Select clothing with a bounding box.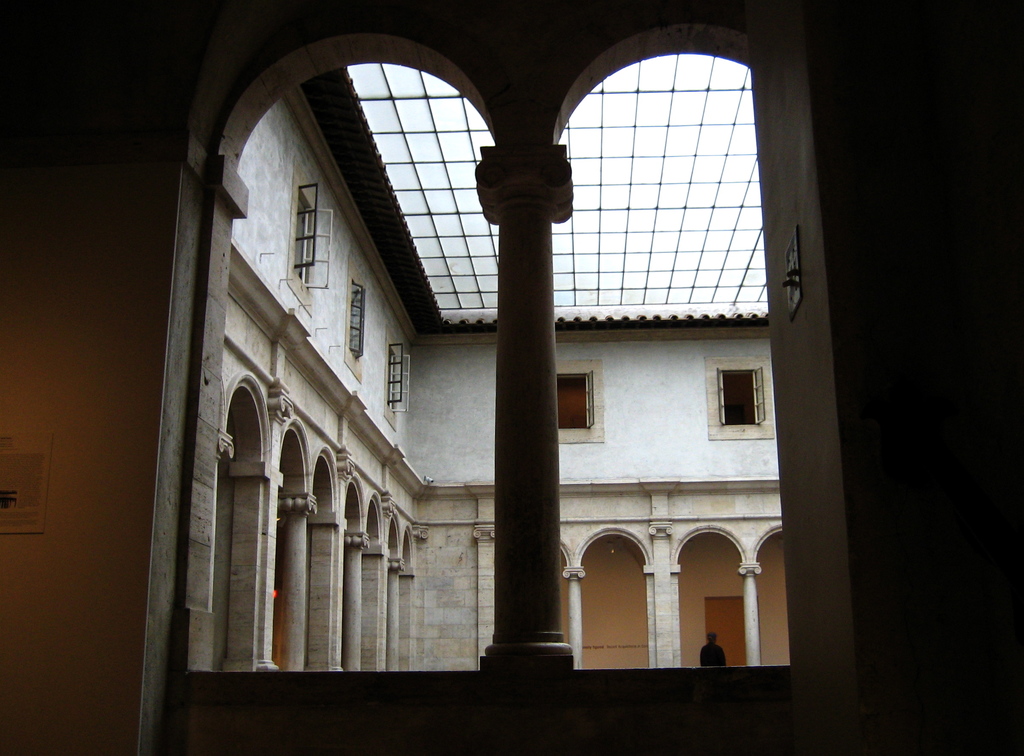
[left=700, top=640, right=726, bottom=671].
